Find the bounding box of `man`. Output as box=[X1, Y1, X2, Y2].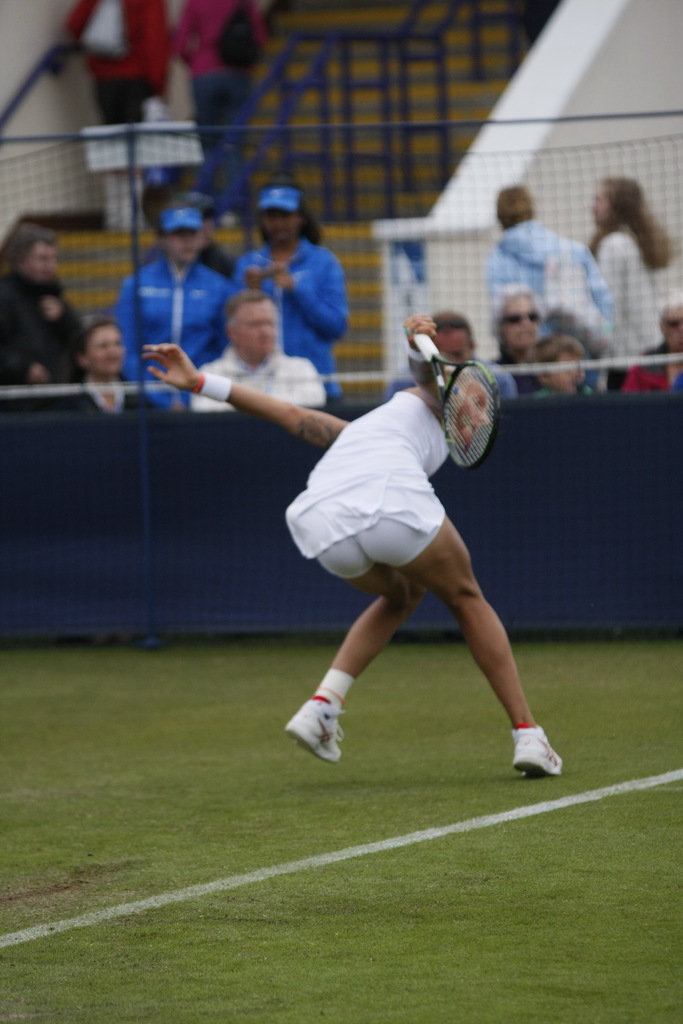
box=[482, 182, 616, 381].
